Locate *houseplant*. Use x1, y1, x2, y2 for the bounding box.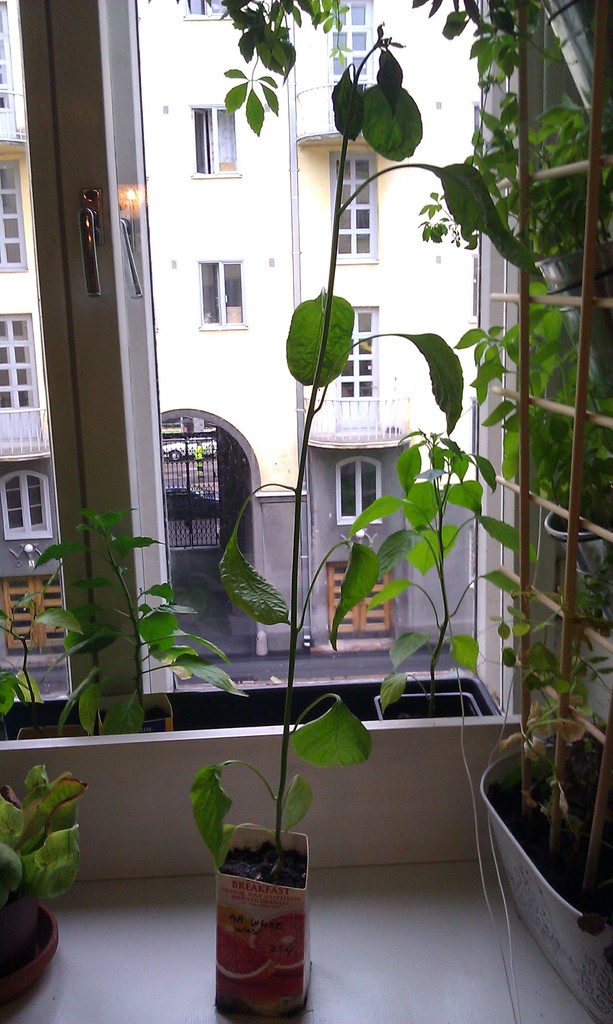
475, 604, 612, 1023.
